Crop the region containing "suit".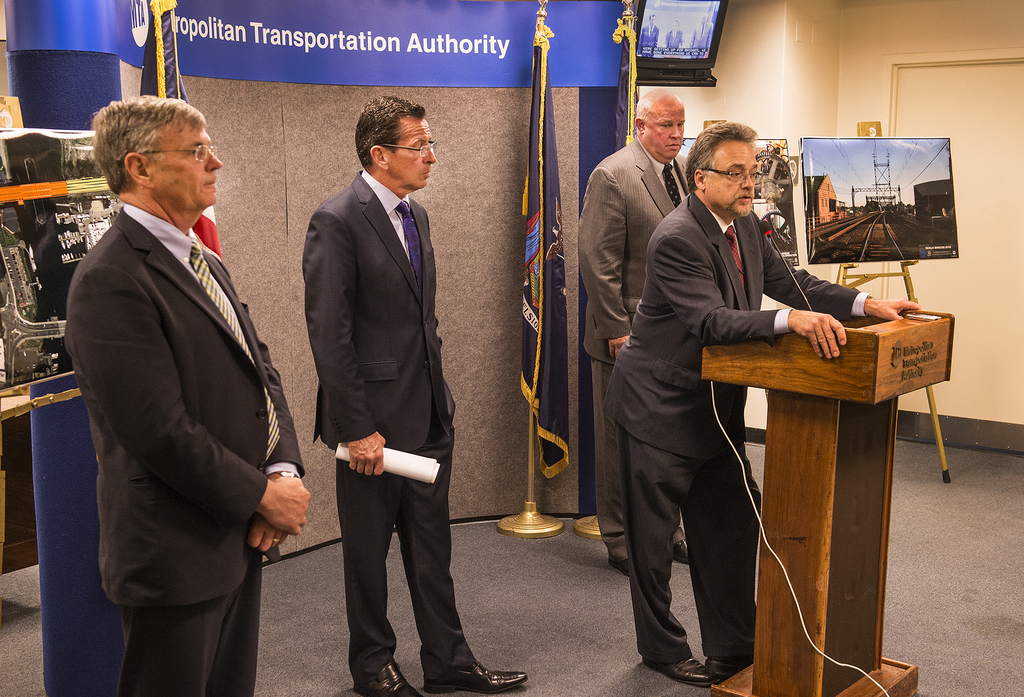
Crop region: 301,167,479,678.
